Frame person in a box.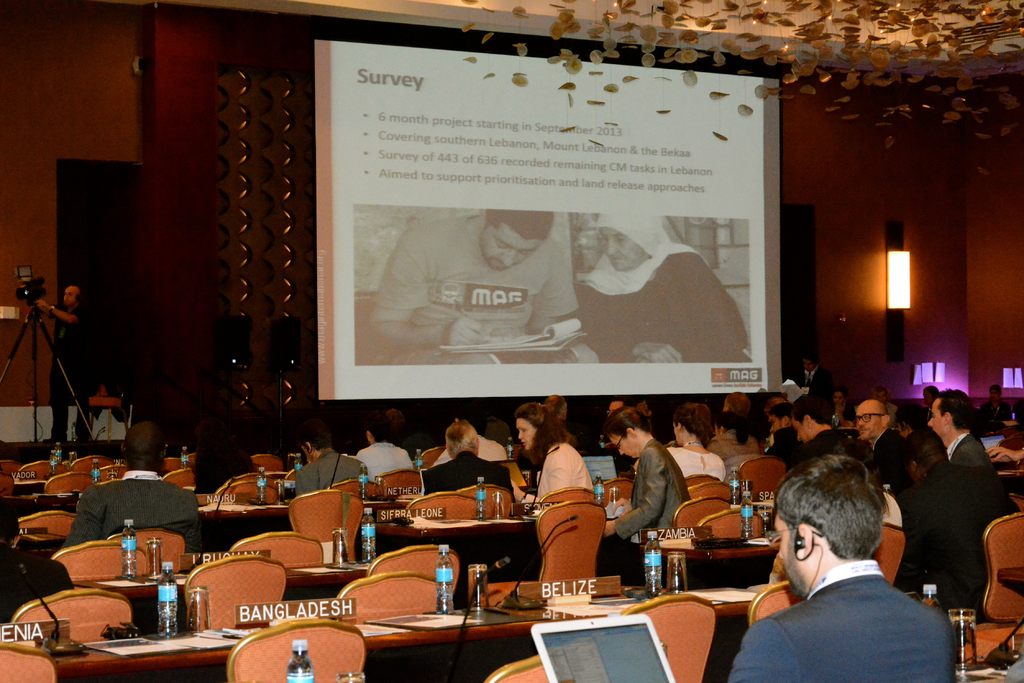
{"x1": 909, "y1": 426, "x2": 1013, "y2": 615}.
